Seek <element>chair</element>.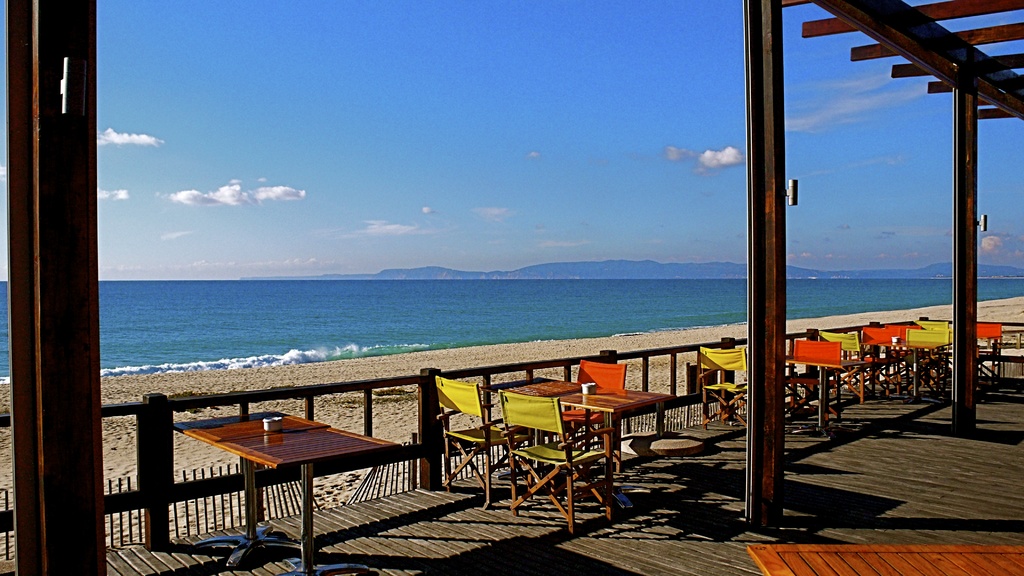
<bbox>816, 327, 893, 403</bbox>.
